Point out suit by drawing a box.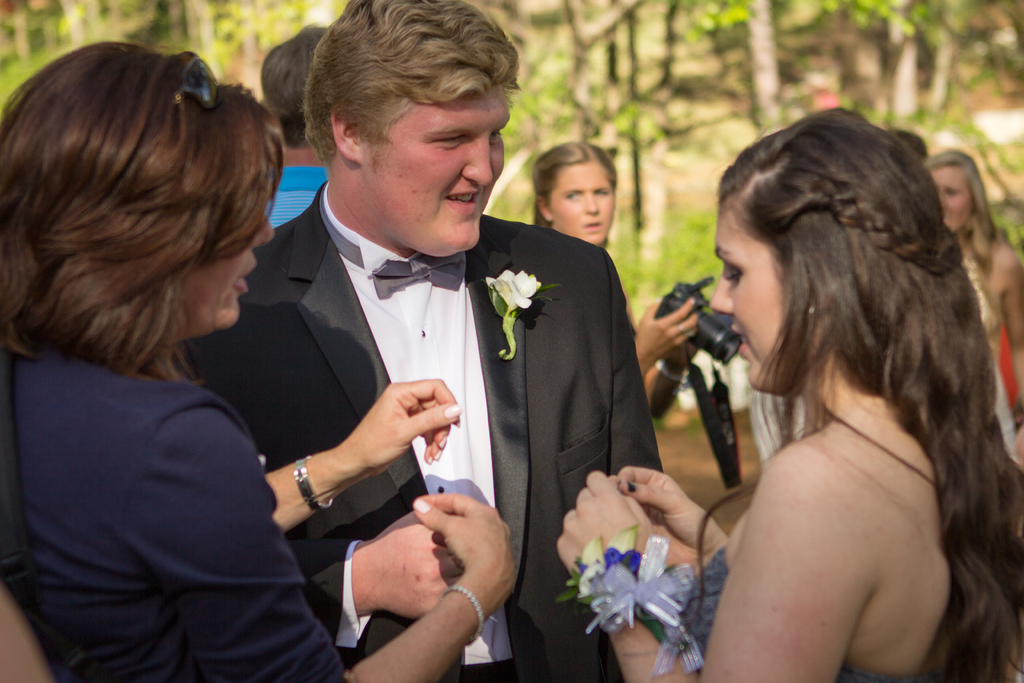
region(197, 180, 668, 682).
